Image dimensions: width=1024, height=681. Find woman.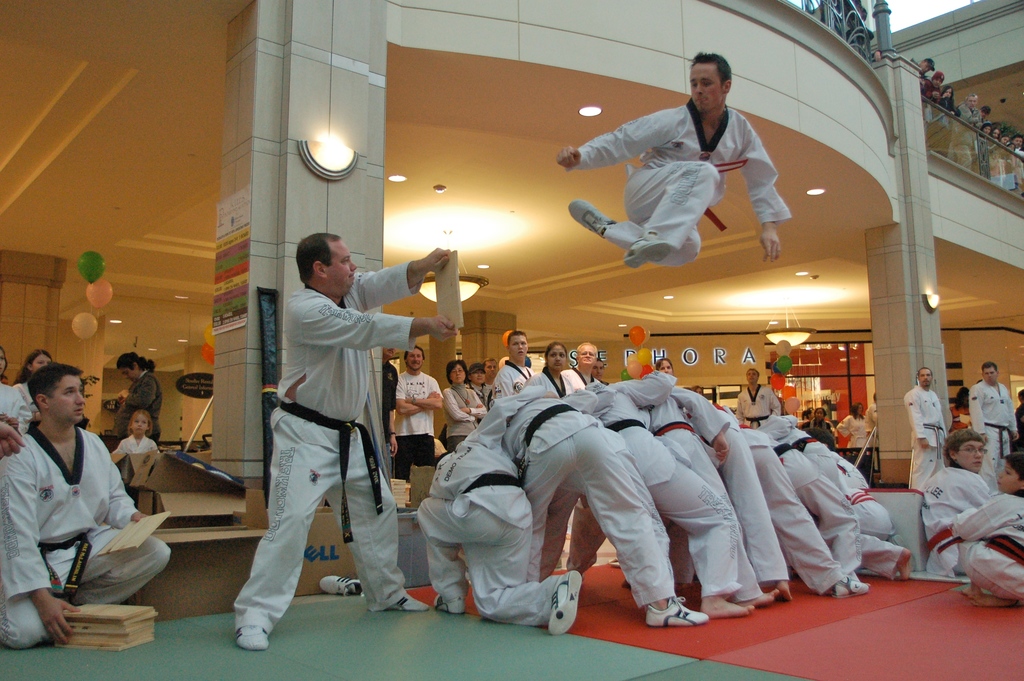
rect(918, 427, 993, 575).
